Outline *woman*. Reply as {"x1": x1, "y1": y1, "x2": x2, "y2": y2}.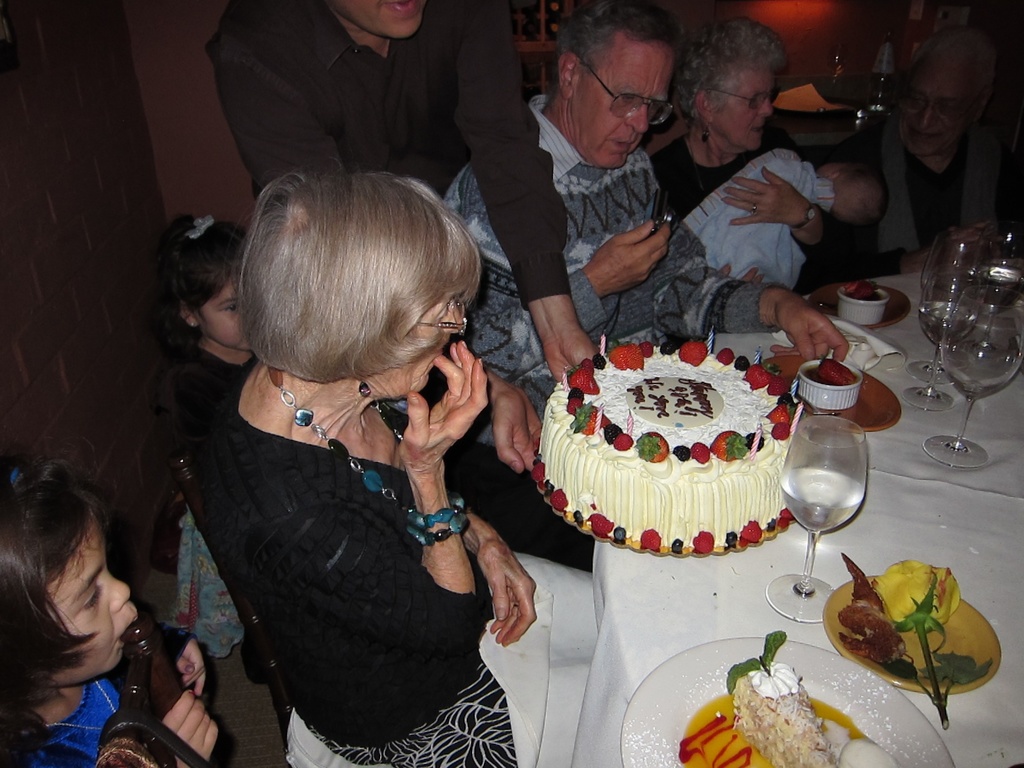
{"x1": 131, "y1": 136, "x2": 570, "y2": 767}.
